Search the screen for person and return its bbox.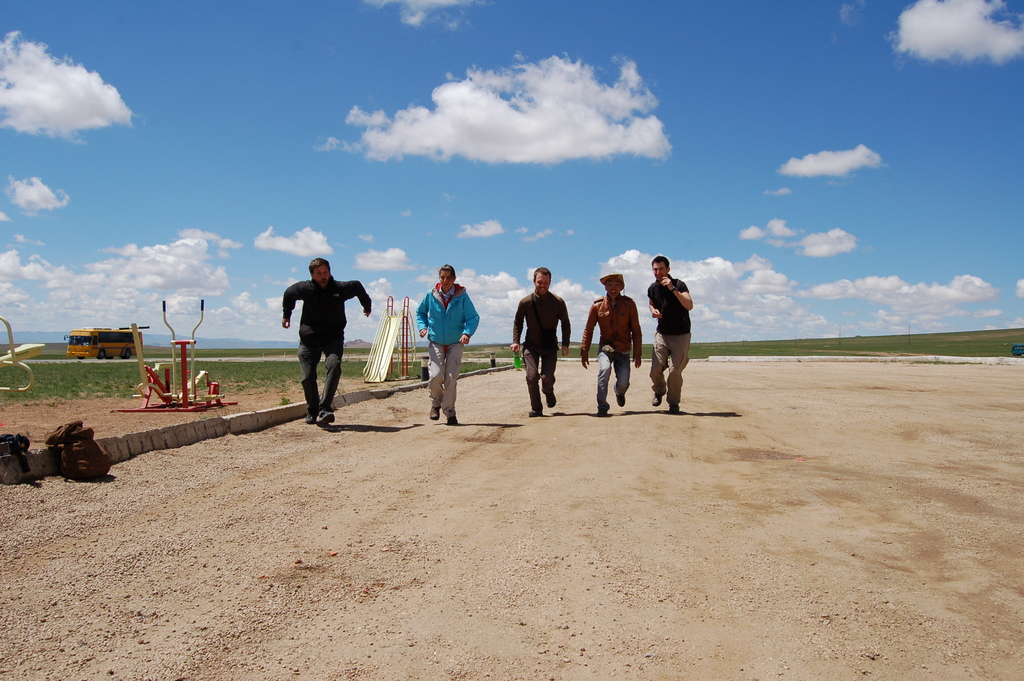
Found: l=276, t=256, r=380, b=427.
